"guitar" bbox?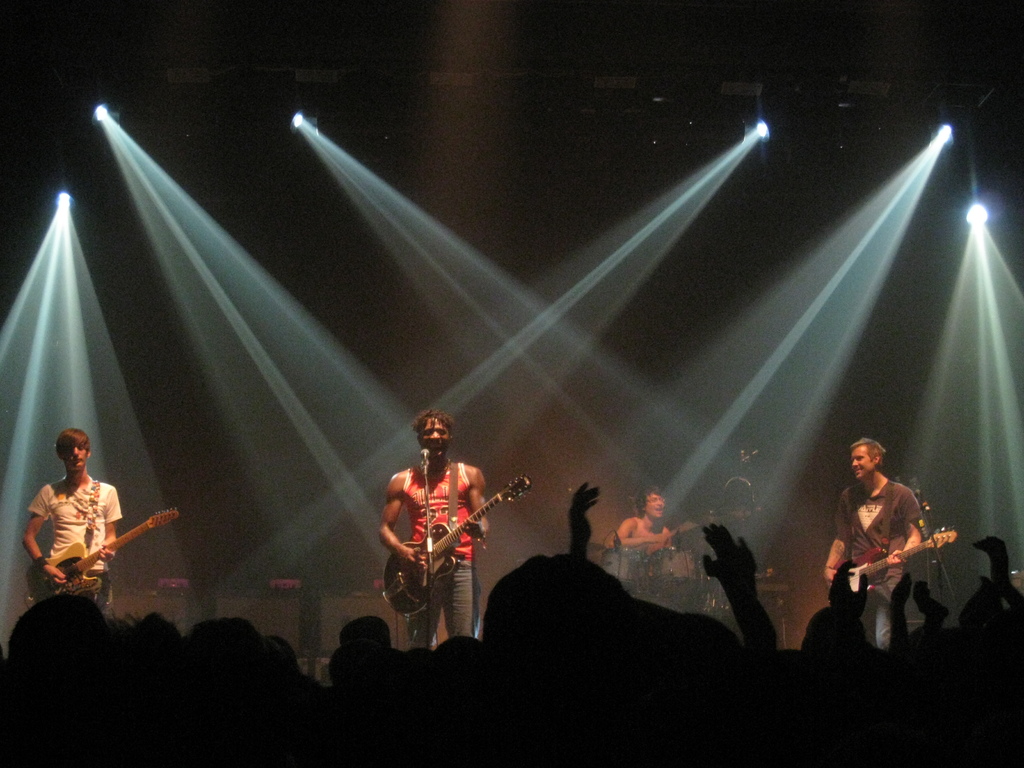
crop(392, 484, 505, 616)
